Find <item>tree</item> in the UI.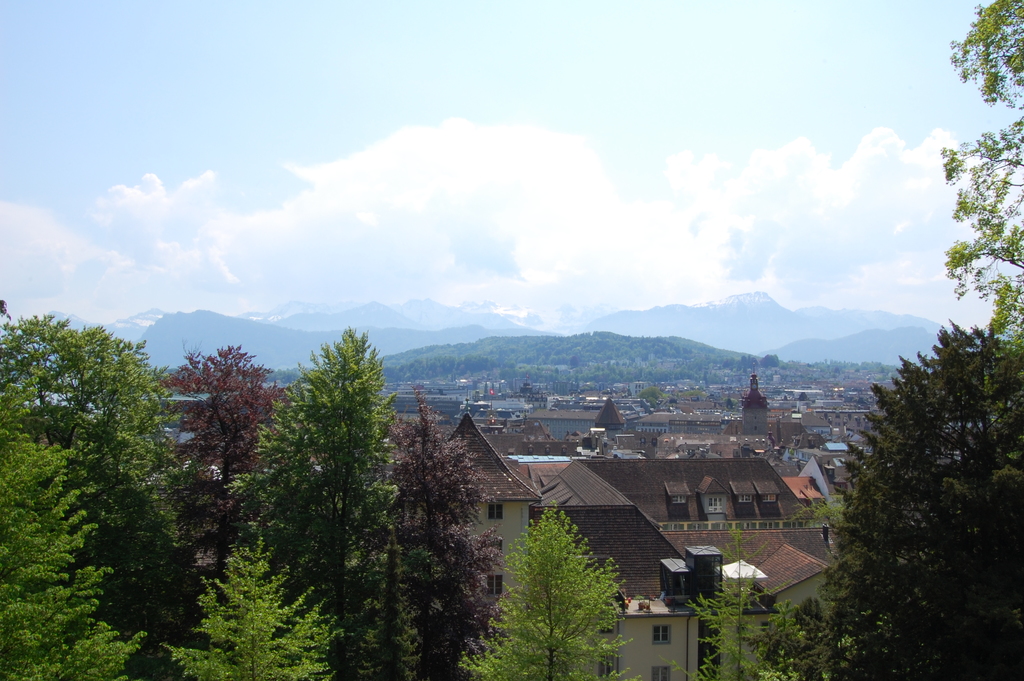
UI element at 785 602 840 680.
